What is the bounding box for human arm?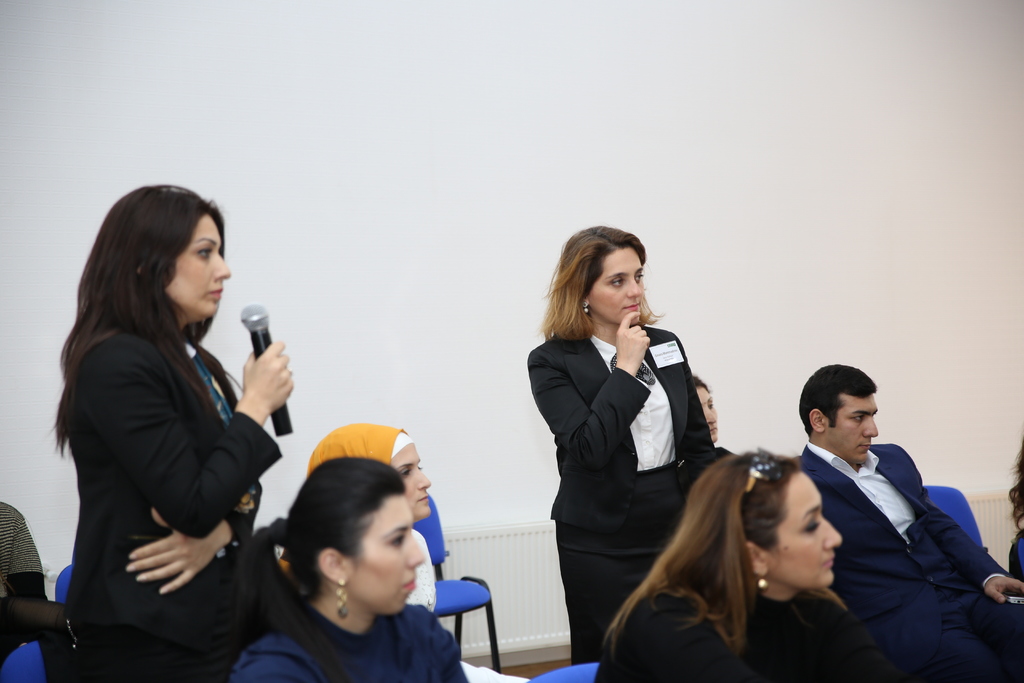
(left=808, top=607, right=908, bottom=682).
